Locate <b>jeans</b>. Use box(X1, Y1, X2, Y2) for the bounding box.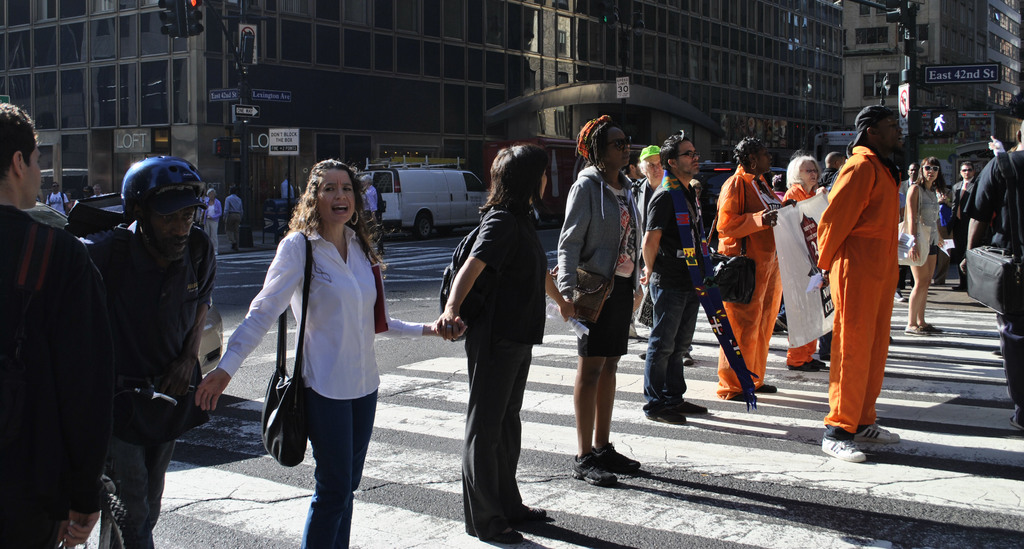
box(644, 272, 700, 412).
